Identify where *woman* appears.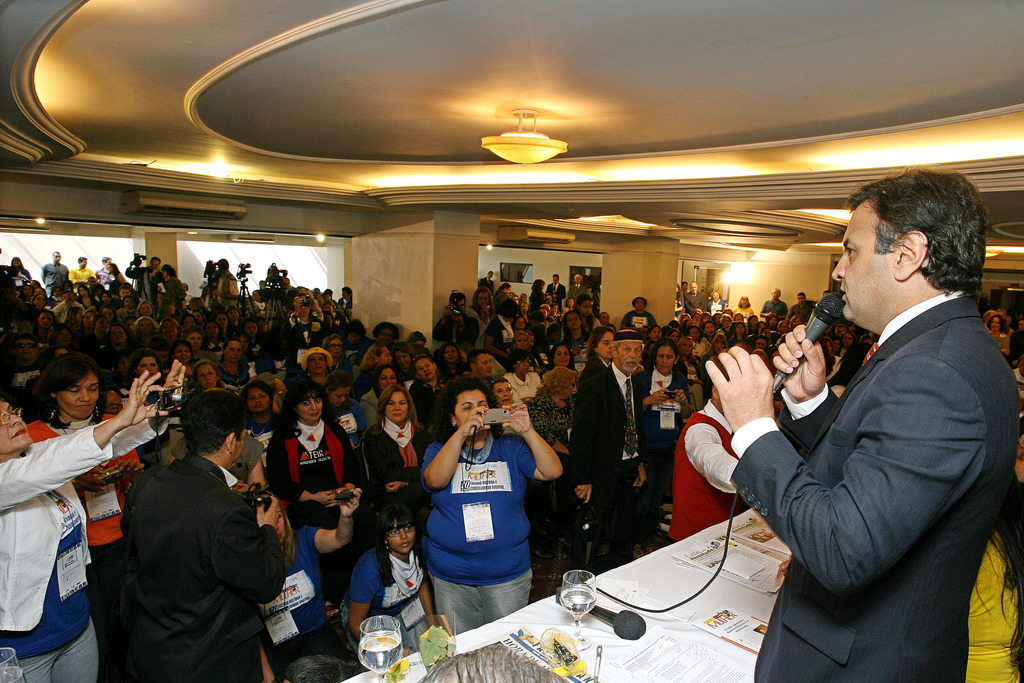
Appears at [x1=257, y1=484, x2=372, y2=650].
